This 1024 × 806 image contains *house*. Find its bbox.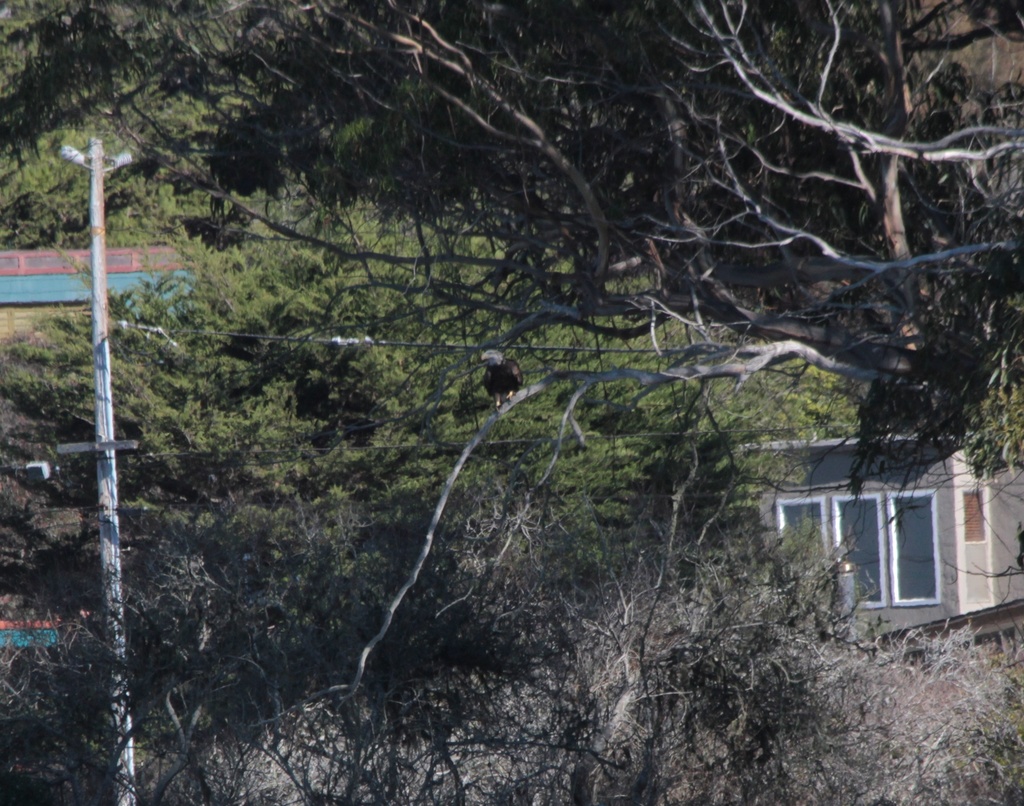
x1=760, y1=412, x2=1018, y2=632.
